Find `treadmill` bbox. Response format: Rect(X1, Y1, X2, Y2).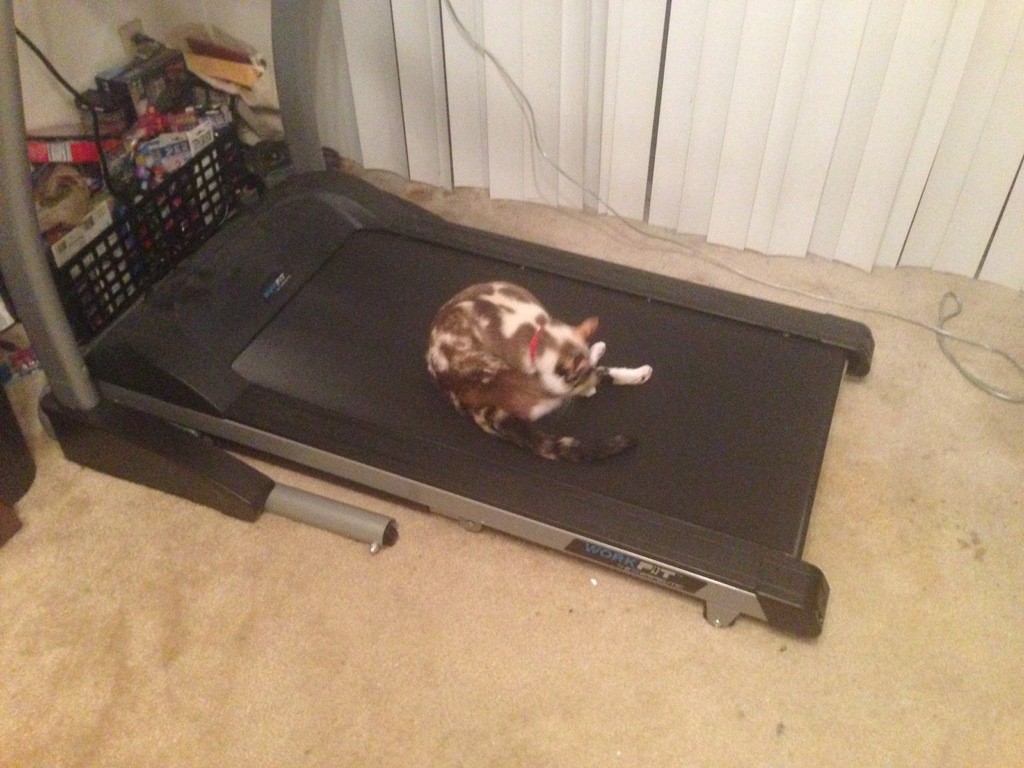
Rect(0, 3, 872, 632).
